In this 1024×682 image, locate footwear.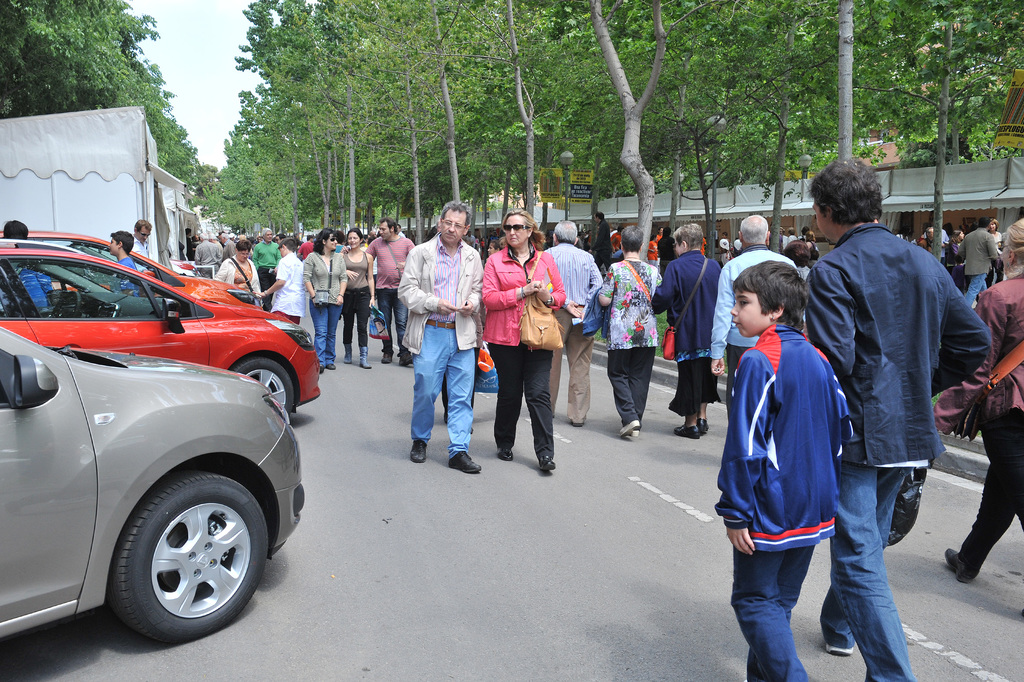
Bounding box: rect(619, 419, 640, 434).
